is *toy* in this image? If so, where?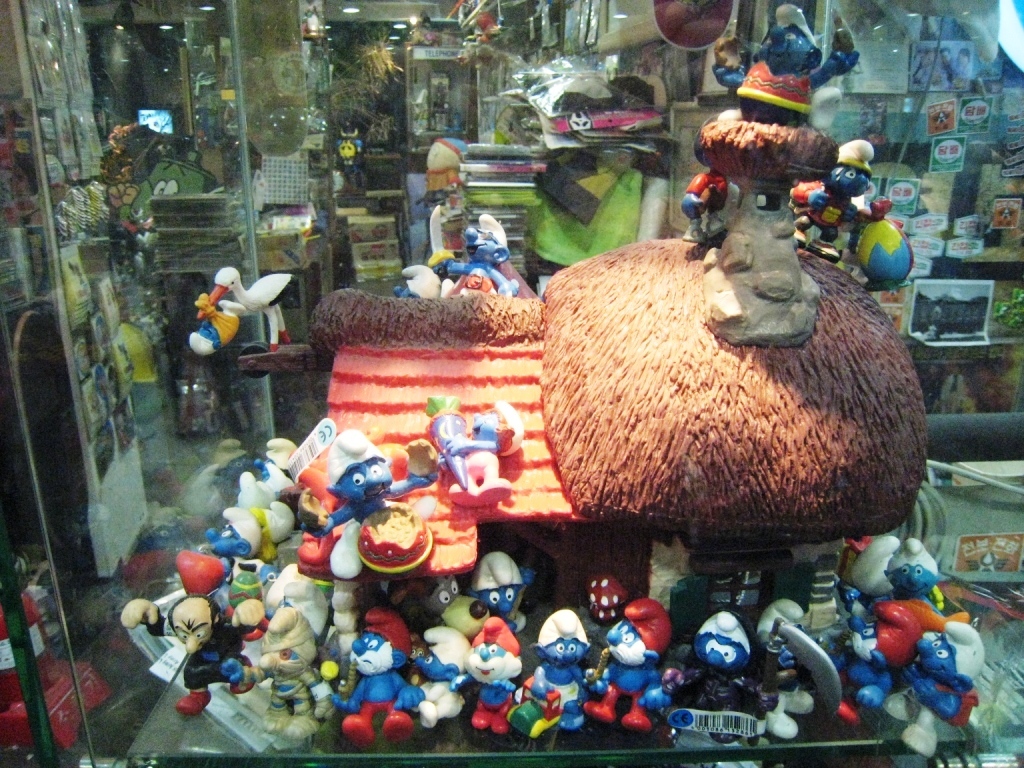
Yes, at crop(712, 2, 859, 124).
